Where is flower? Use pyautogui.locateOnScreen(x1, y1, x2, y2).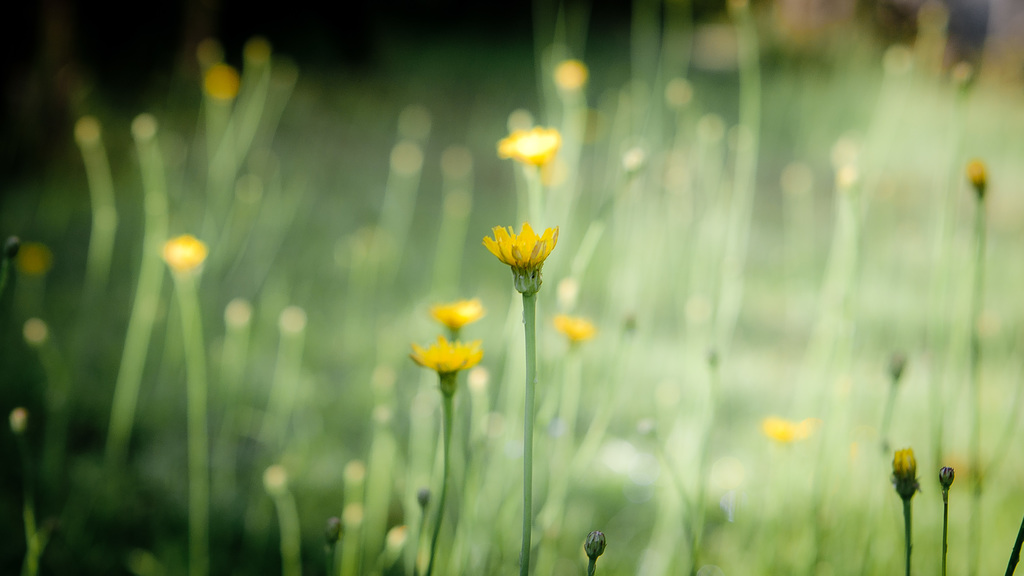
pyautogui.locateOnScreen(495, 125, 559, 160).
